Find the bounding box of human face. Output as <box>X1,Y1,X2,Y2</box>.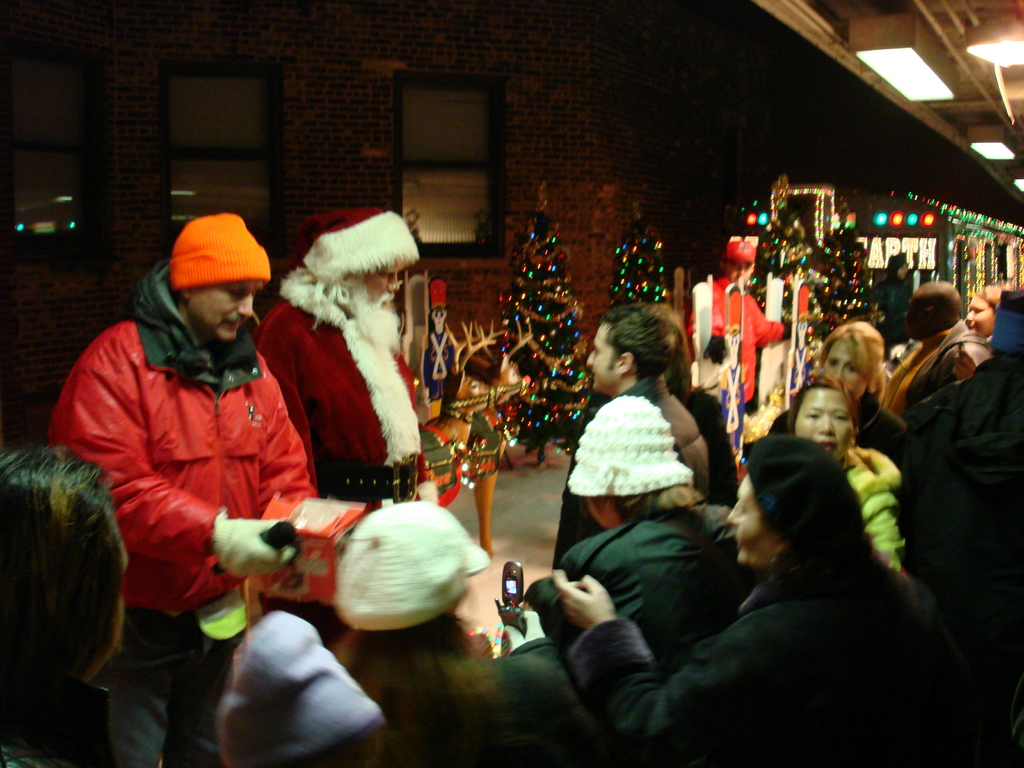
<box>191,279,262,338</box>.
